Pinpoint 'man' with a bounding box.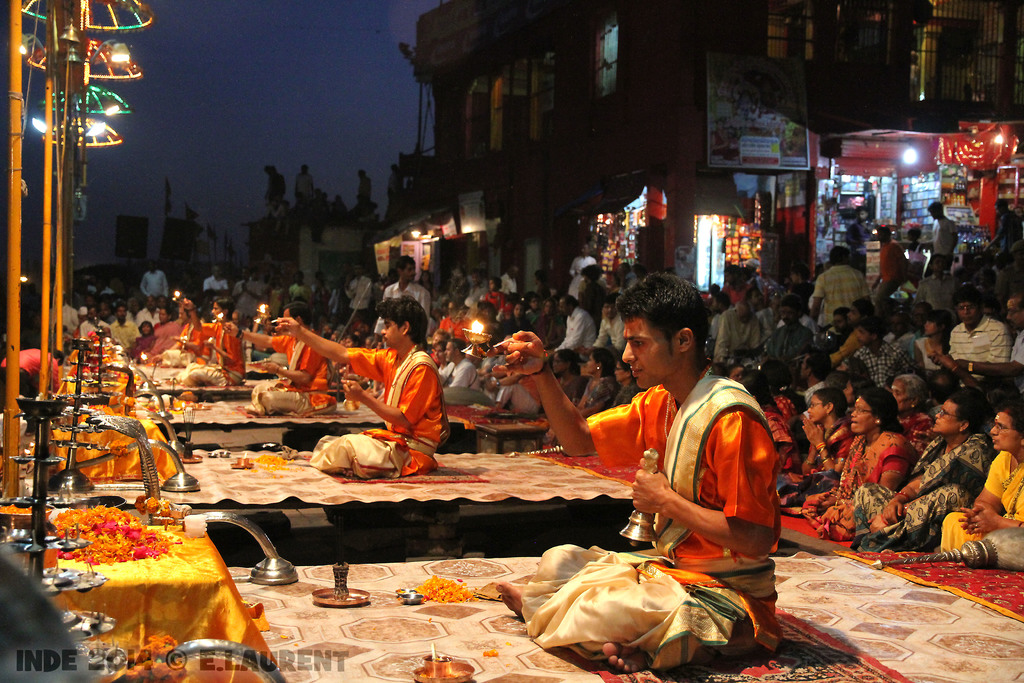
(left=492, top=271, right=776, bottom=667).
